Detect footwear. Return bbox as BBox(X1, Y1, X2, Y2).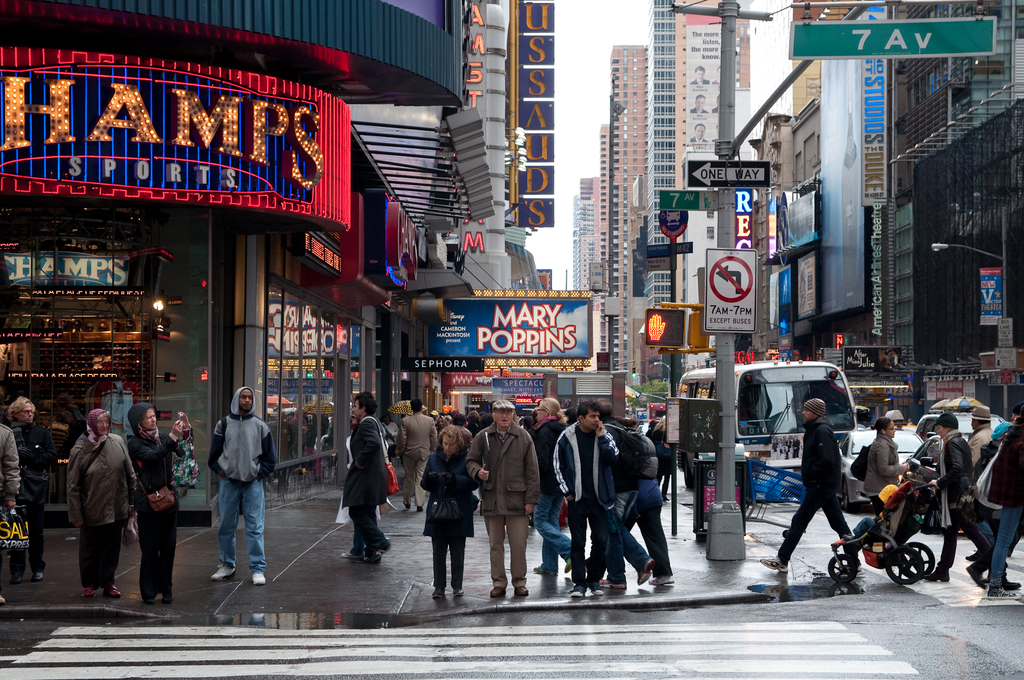
BBox(370, 538, 391, 556).
